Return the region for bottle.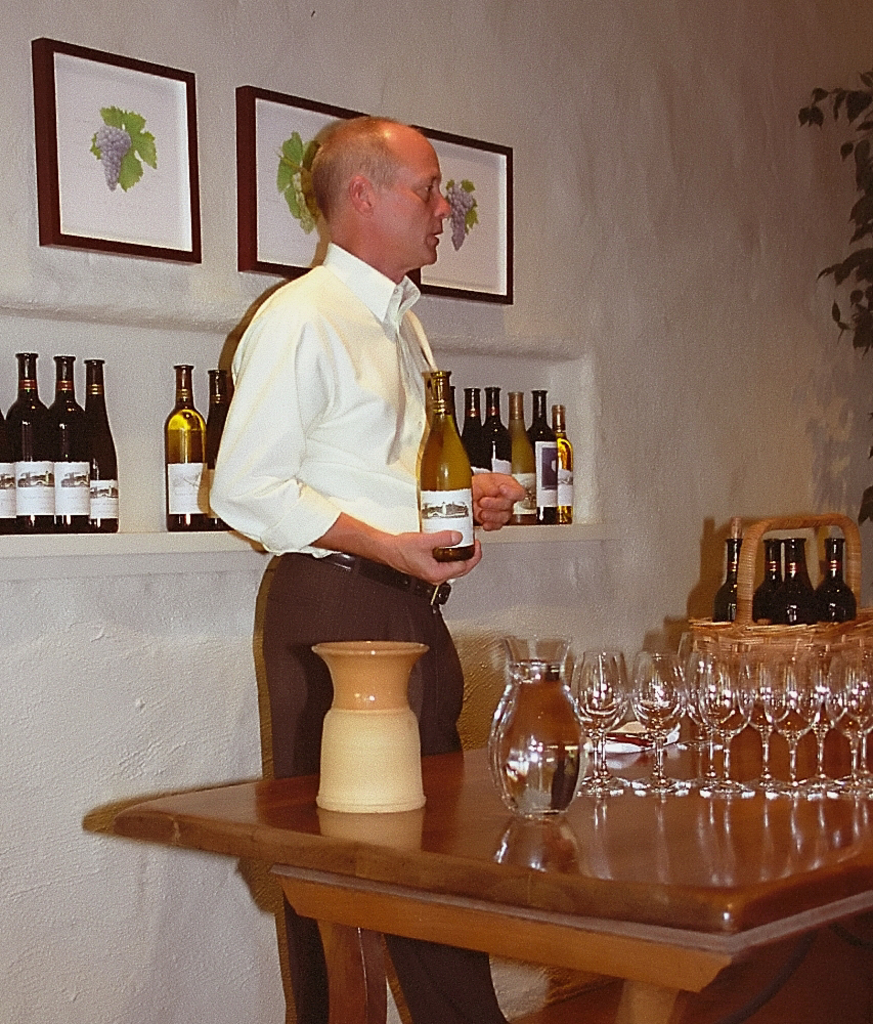
(left=526, top=387, right=560, bottom=524).
